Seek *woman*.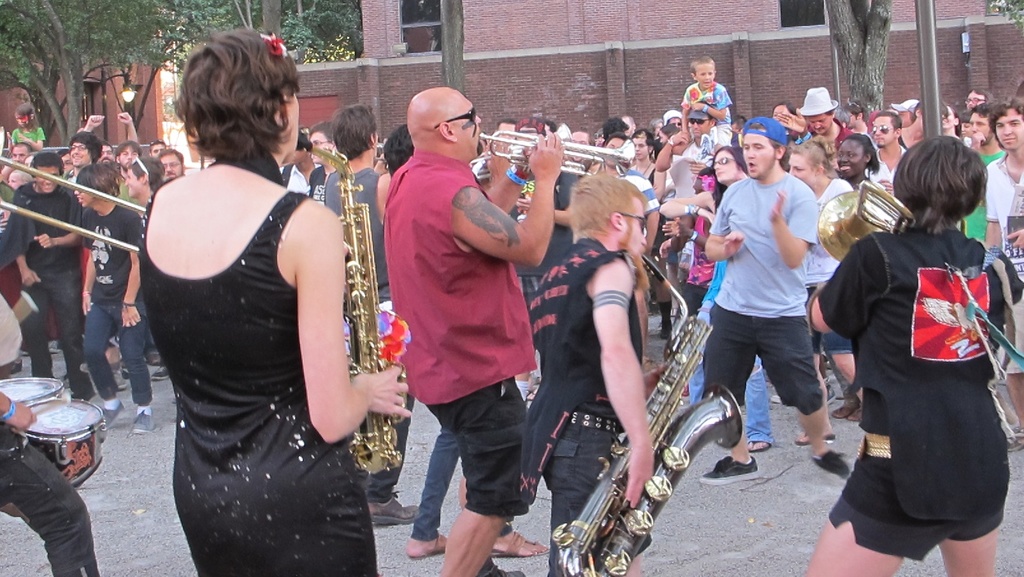
x1=797, y1=132, x2=1023, y2=576.
